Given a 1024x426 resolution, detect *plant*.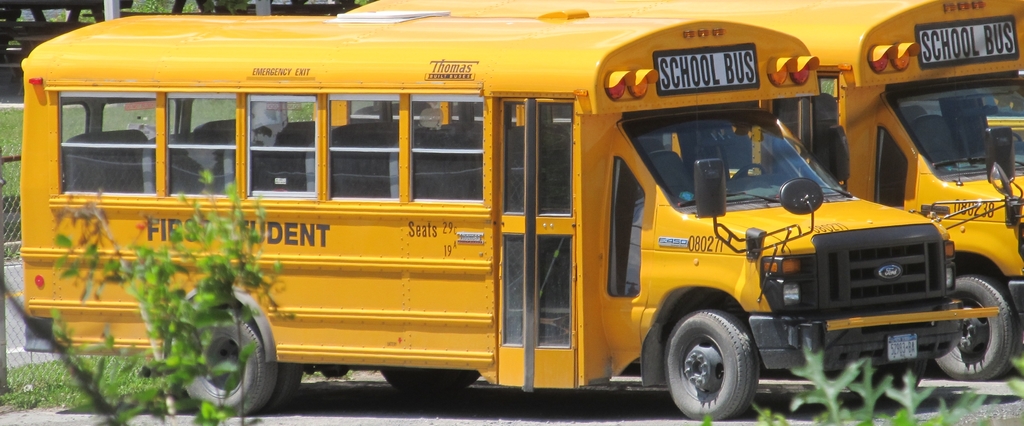
<box>38,161,296,425</box>.
